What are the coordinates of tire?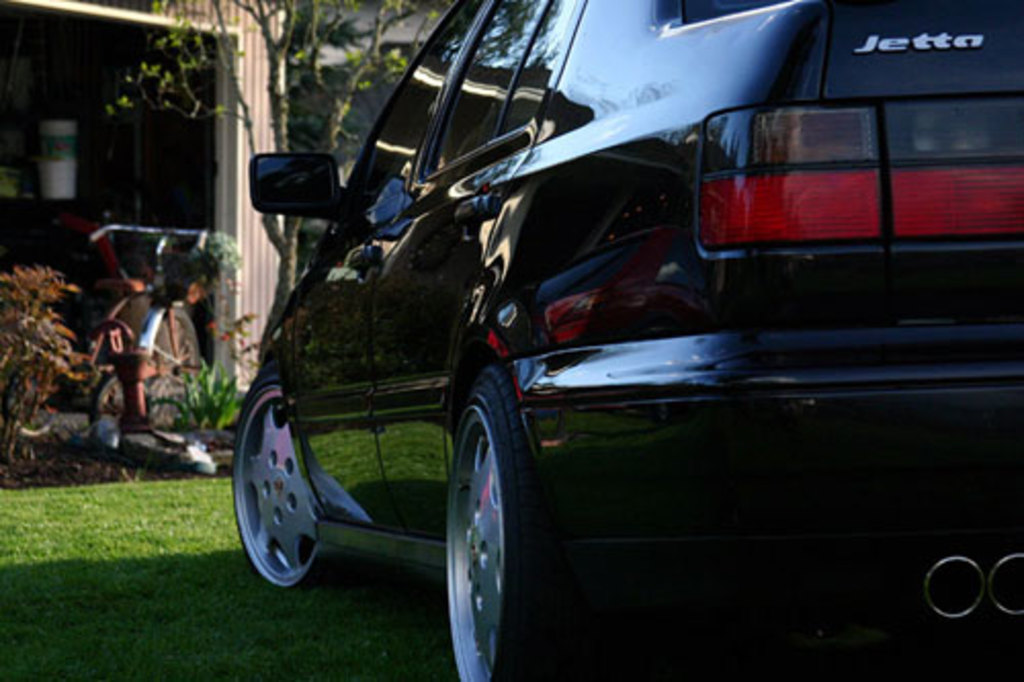
<bbox>444, 354, 532, 680</bbox>.
